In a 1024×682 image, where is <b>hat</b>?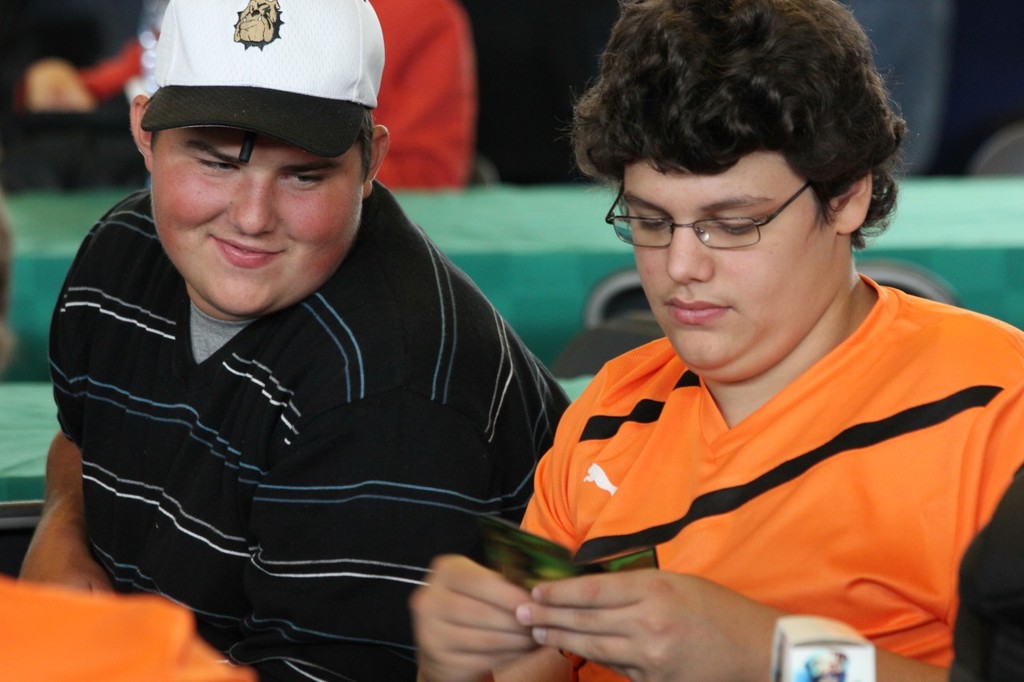
141:0:389:160.
